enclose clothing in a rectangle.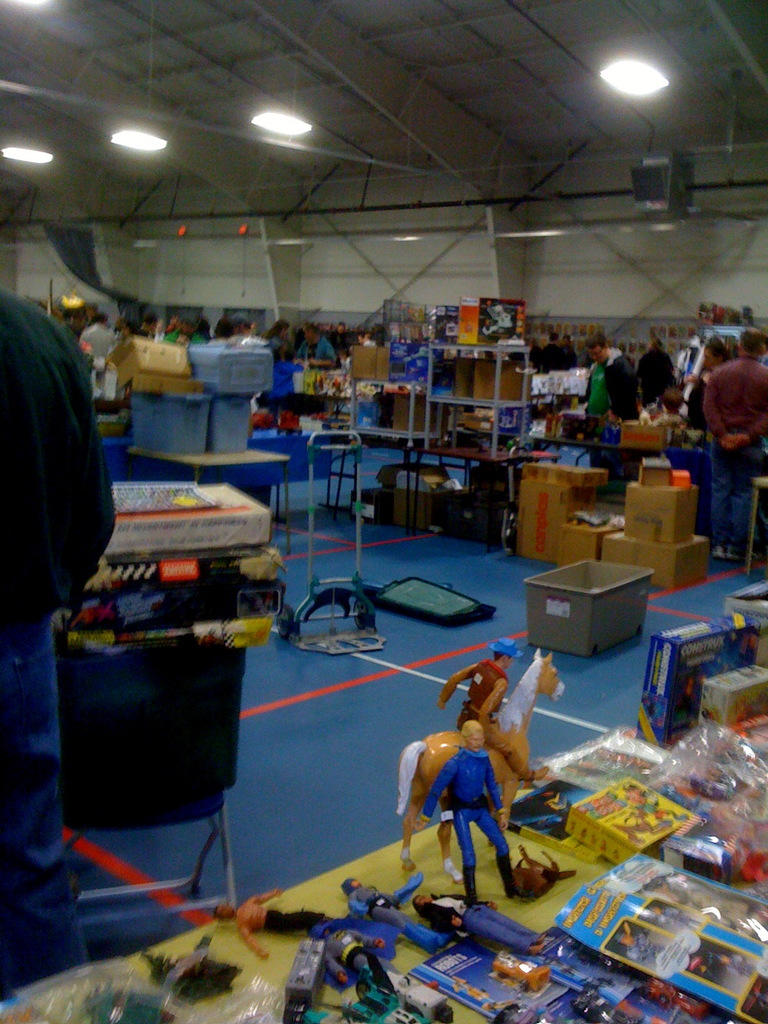
0:285:111:980.
